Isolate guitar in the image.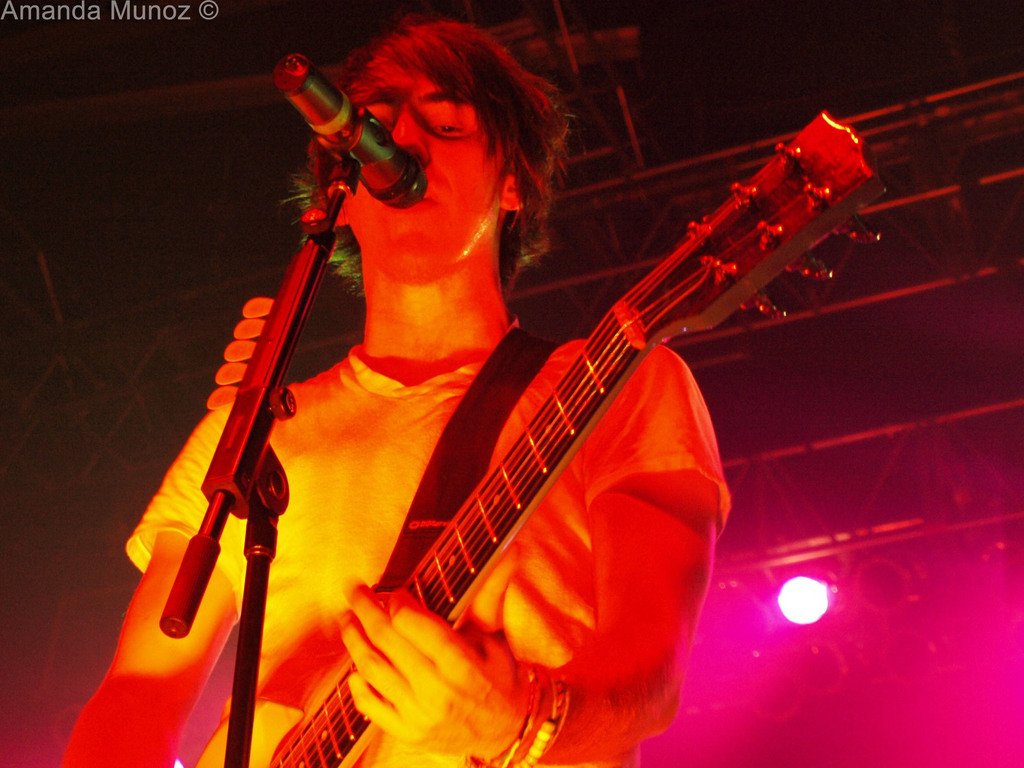
Isolated region: 262,105,889,767.
